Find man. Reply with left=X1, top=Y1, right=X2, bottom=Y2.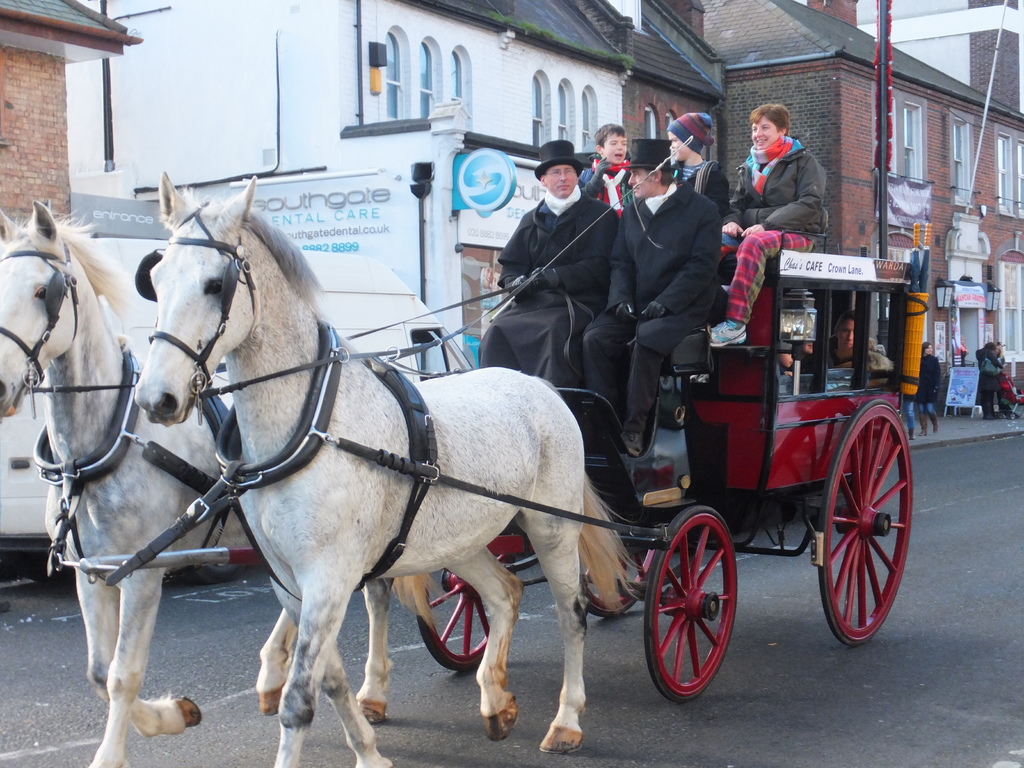
left=820, top=318, right=878, bottom=378.
